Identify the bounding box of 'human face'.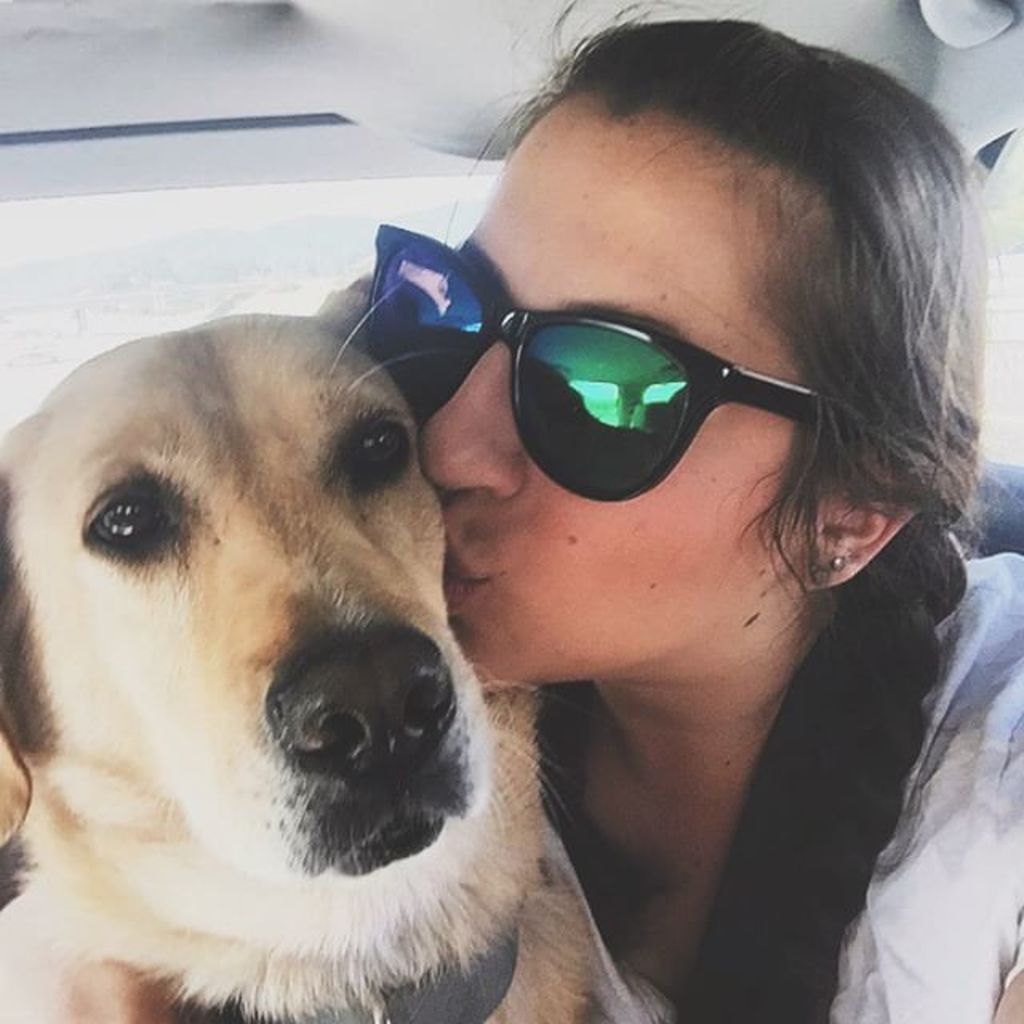
crop(435, 88, 808, 694).
